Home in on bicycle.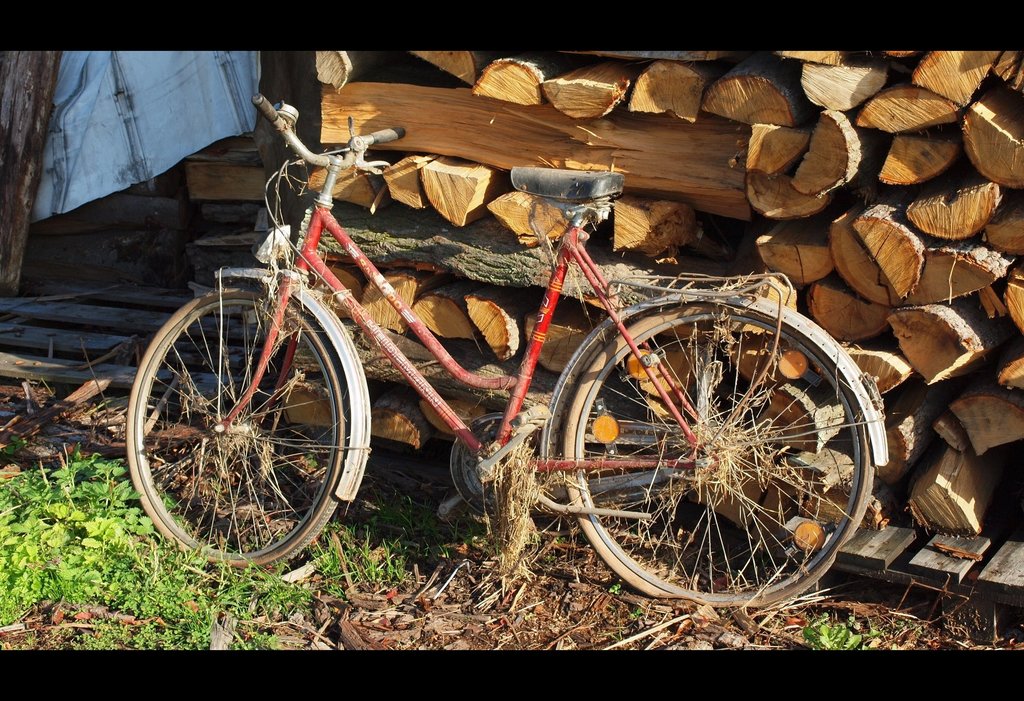
Homed in at <box>128,95,893,606</box>.
